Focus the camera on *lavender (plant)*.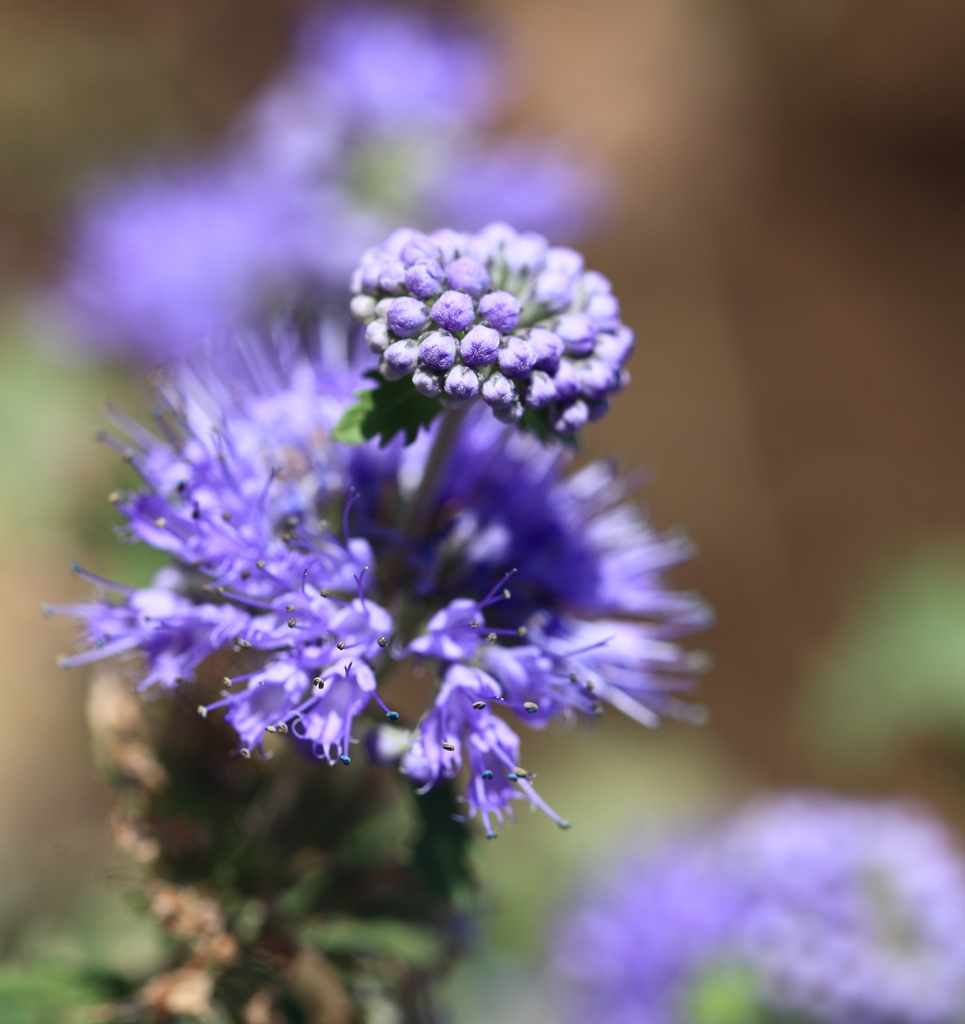
Focus region: box(550, 791, 964, 1022).
